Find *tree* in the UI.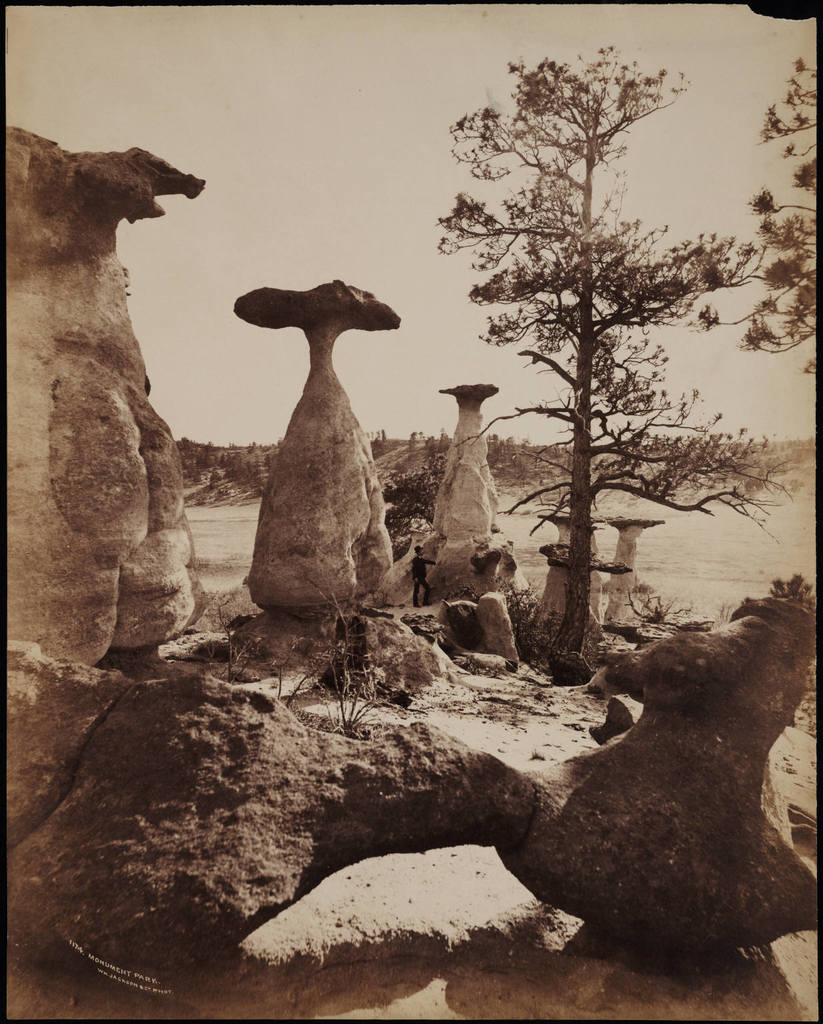
UI element at detection(429, 44, 756, 677).
